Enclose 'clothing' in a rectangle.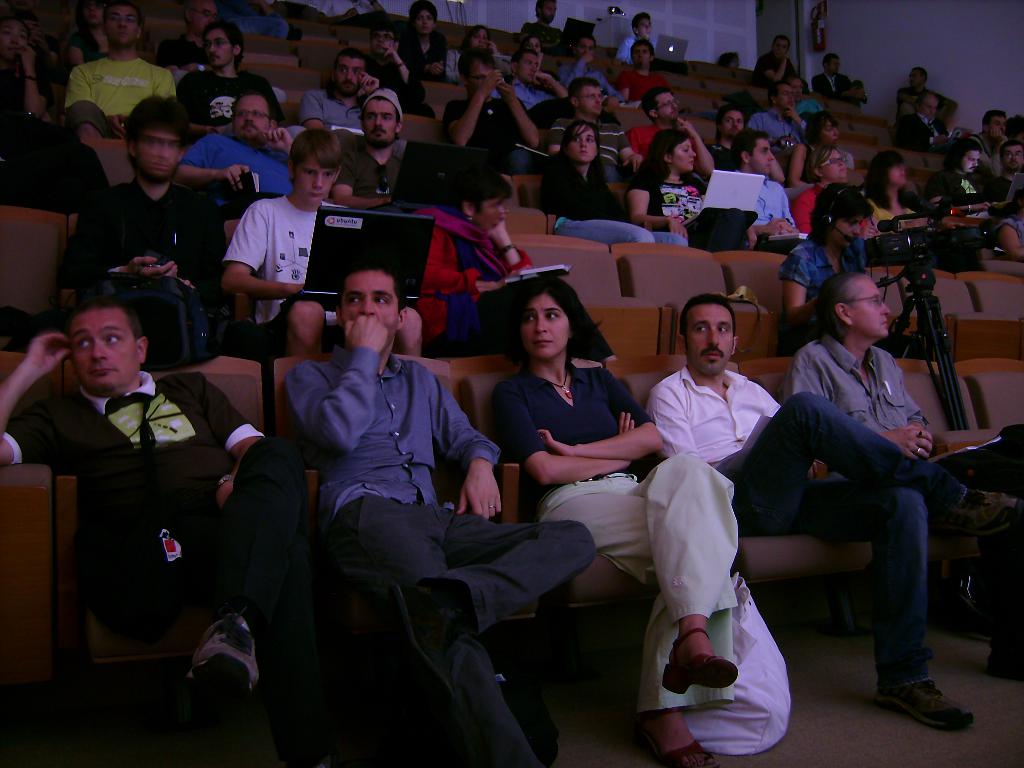
detection(527, 22, 564, 61).
